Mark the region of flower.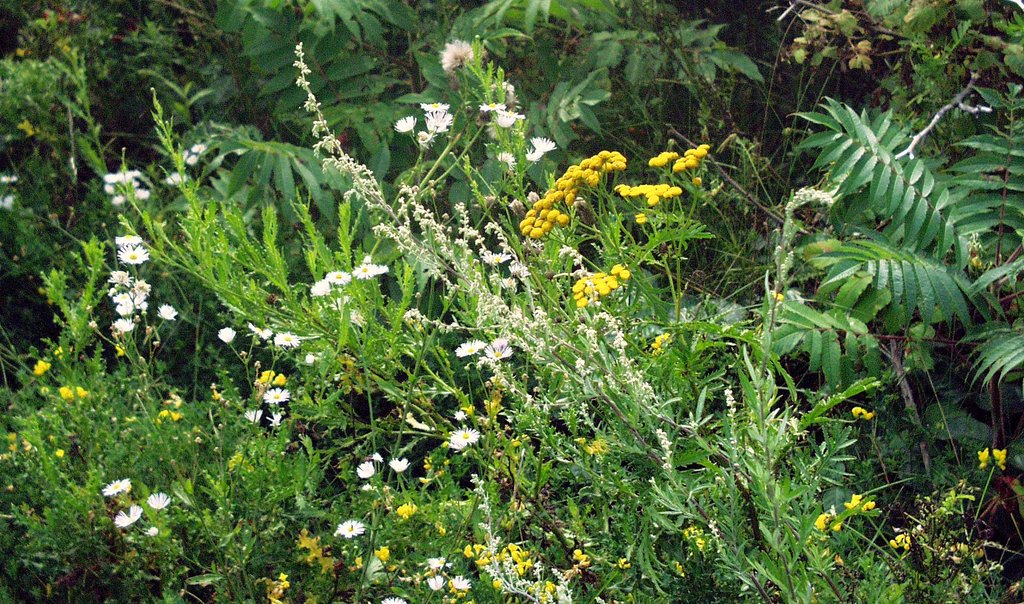
Region: <box>377,544,390,560</box>.
